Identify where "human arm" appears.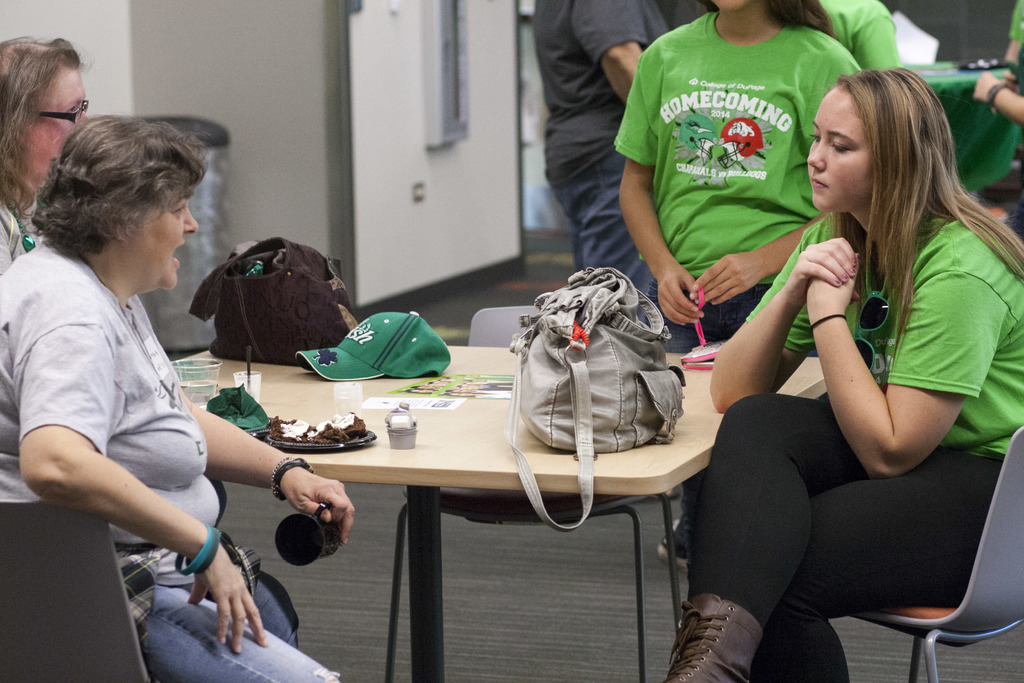
Appears at {"x1": 946, "y1": 60, "x2": 1017, "y2": 133}.
